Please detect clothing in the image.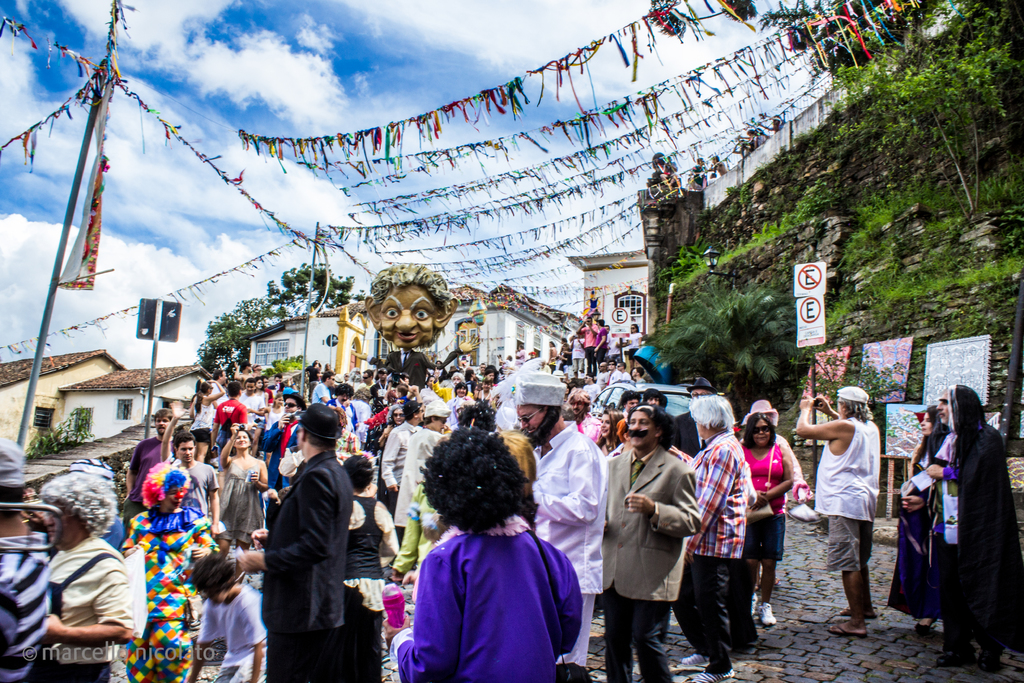
<box>886,441,942,619</box>.
